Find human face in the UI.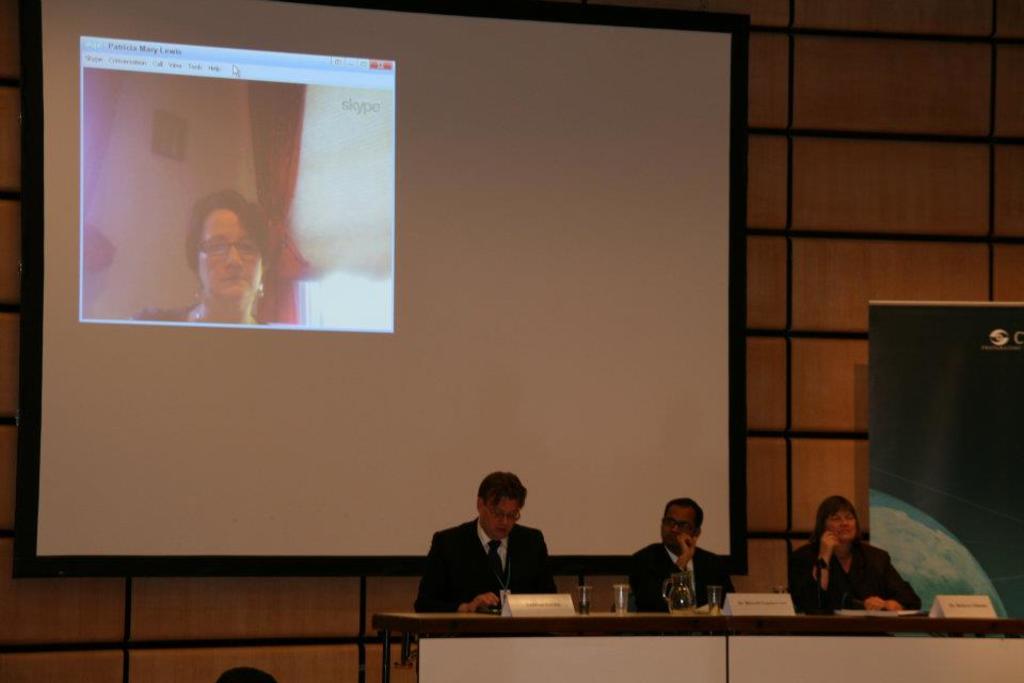
UI element at bbox(826, 511, 859, 539).
